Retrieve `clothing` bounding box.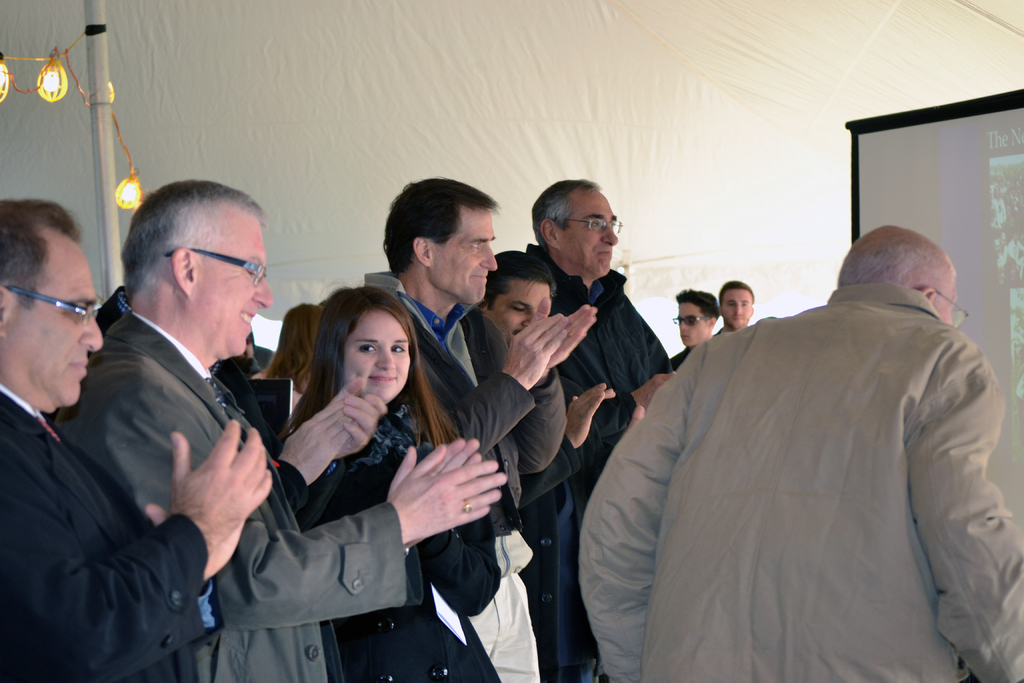
Bounding box: [95, 286, 280, 462].
